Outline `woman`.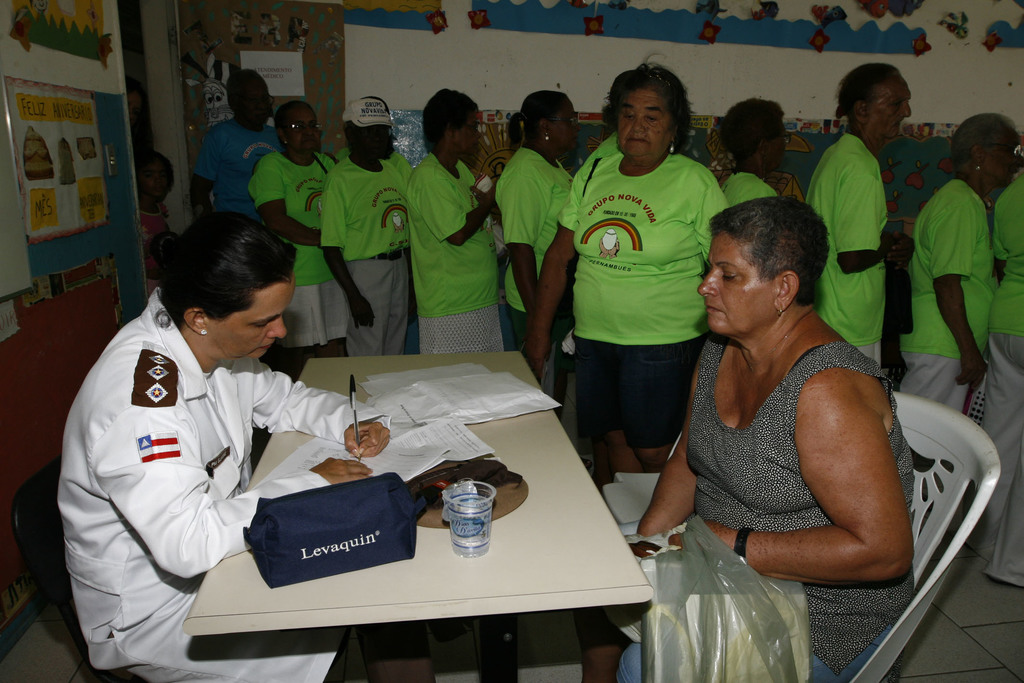
Outline: <region>899, 109, 1023, 414</region>.
